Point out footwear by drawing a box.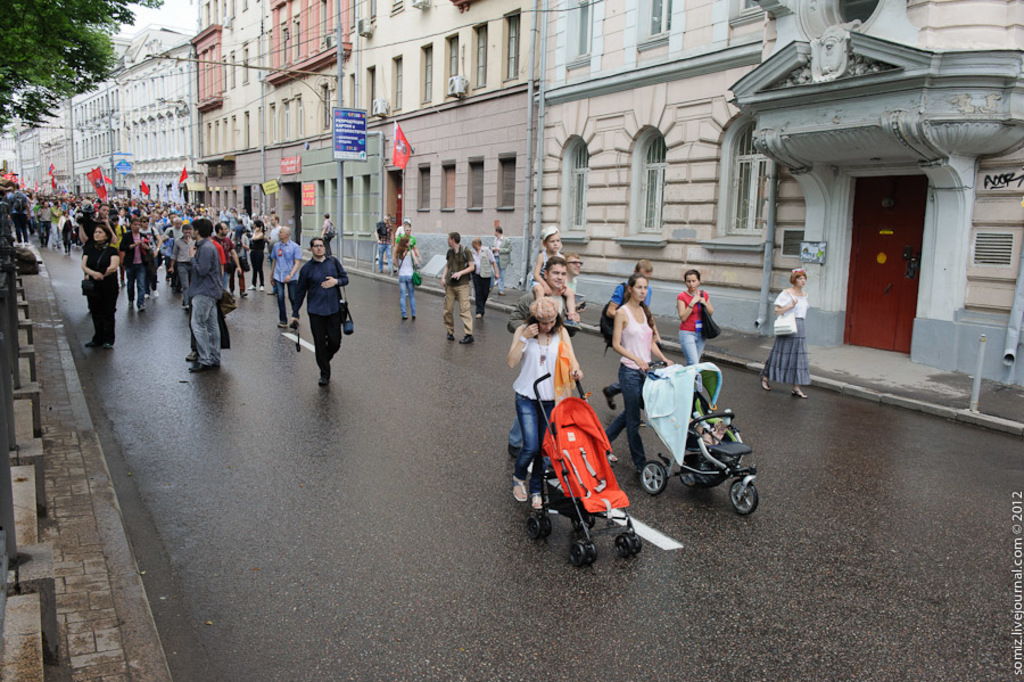
detection(536, 484, 548, 515).
